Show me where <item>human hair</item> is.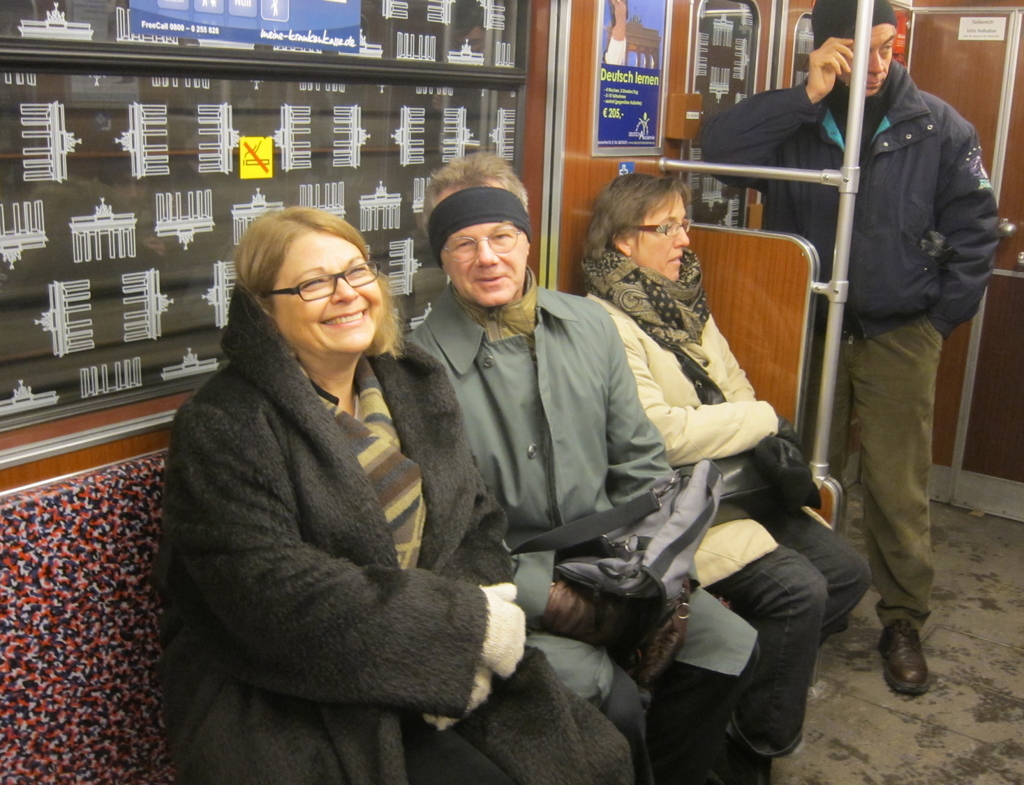
<item>human hair</item> is at 424, 156, 531, 232.
